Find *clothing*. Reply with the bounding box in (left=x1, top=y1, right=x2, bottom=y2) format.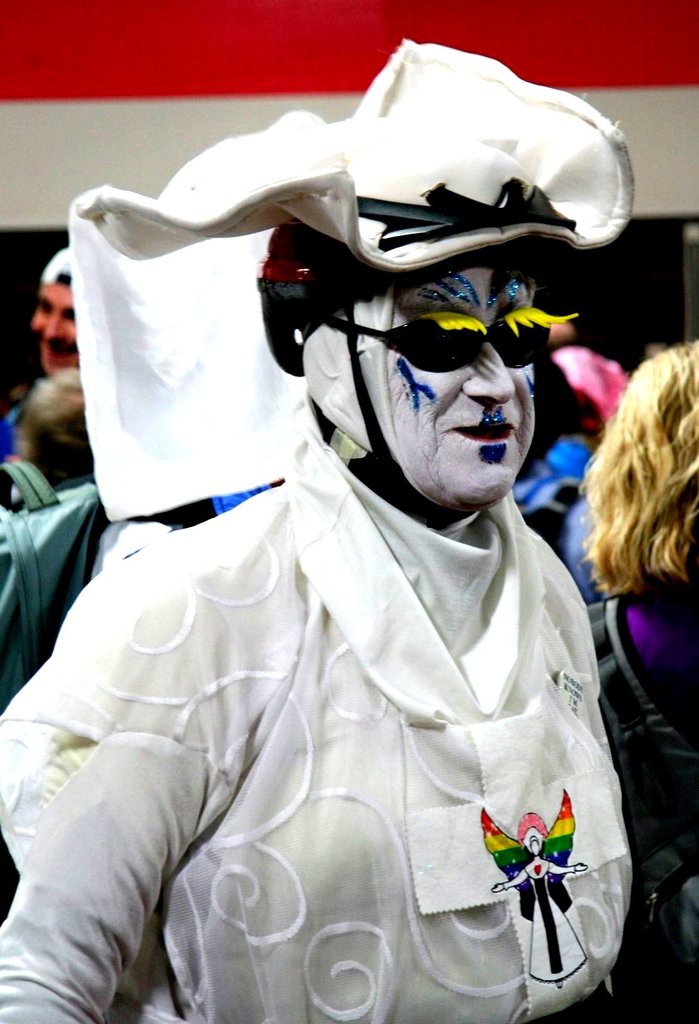
(left=46, top=228, right=647, bottom=991).
